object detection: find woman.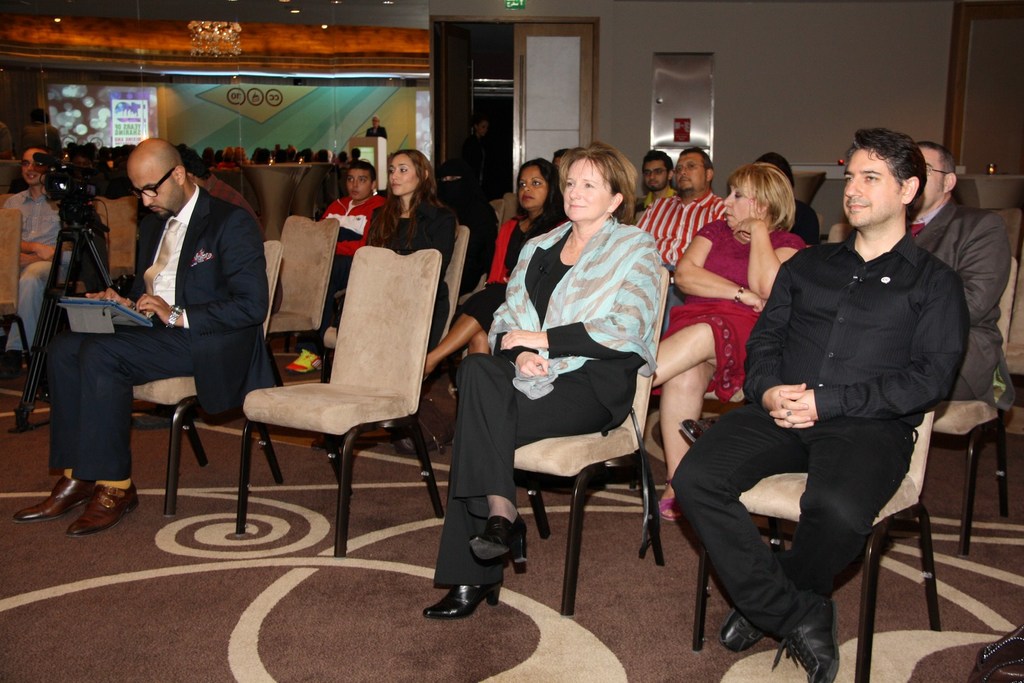
<region>650, 161, 808, 526</region>.
